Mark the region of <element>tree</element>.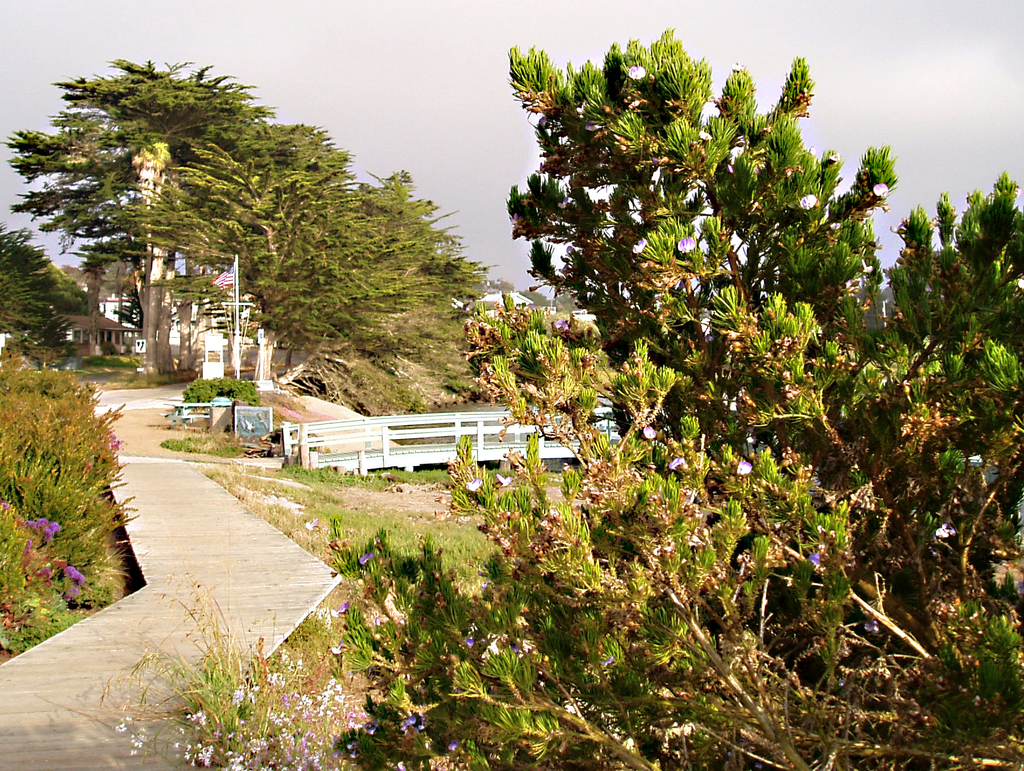
Region: box(323, 25, 1023, 770).
